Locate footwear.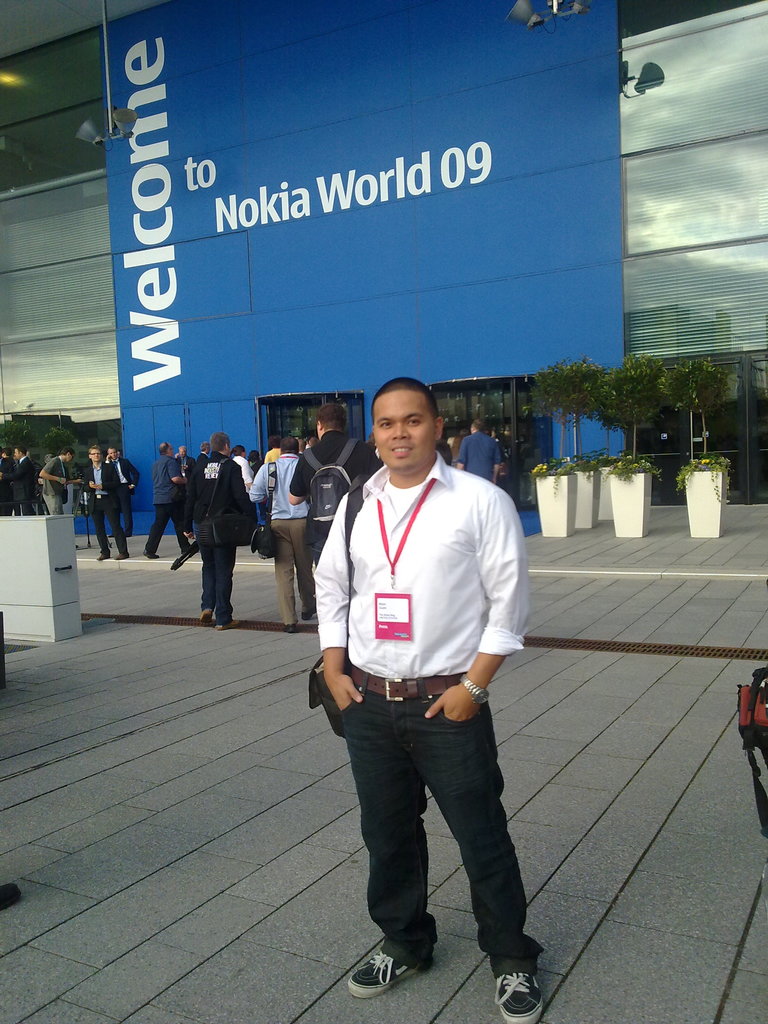
Bounding box: <region>358, 929, 452, 1005</region>.
